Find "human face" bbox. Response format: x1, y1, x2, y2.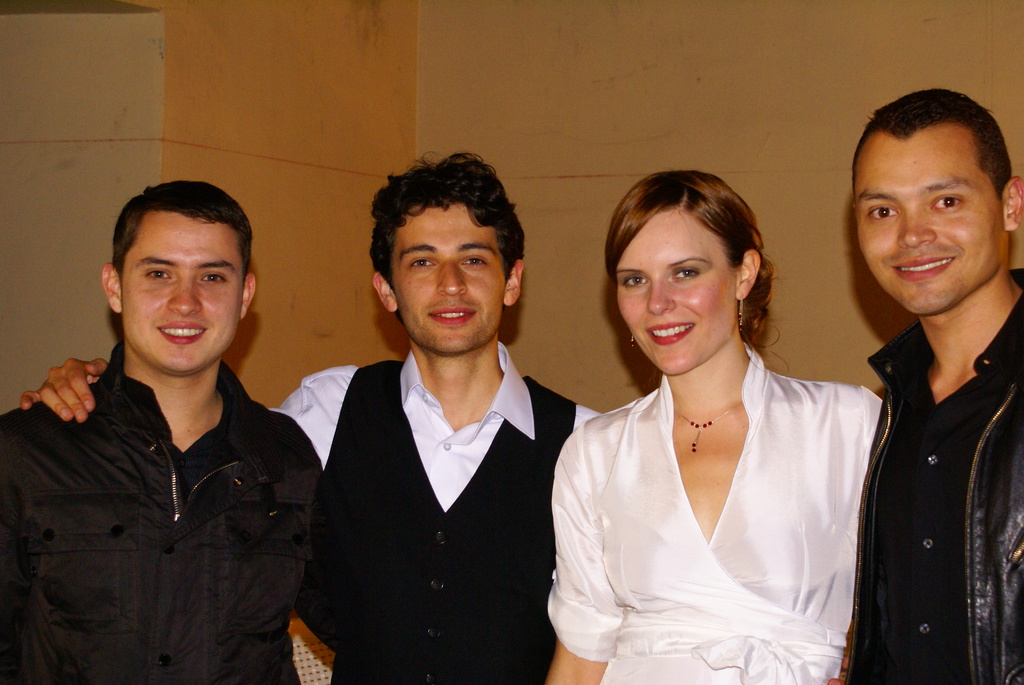
392, 200, 508, 356.
